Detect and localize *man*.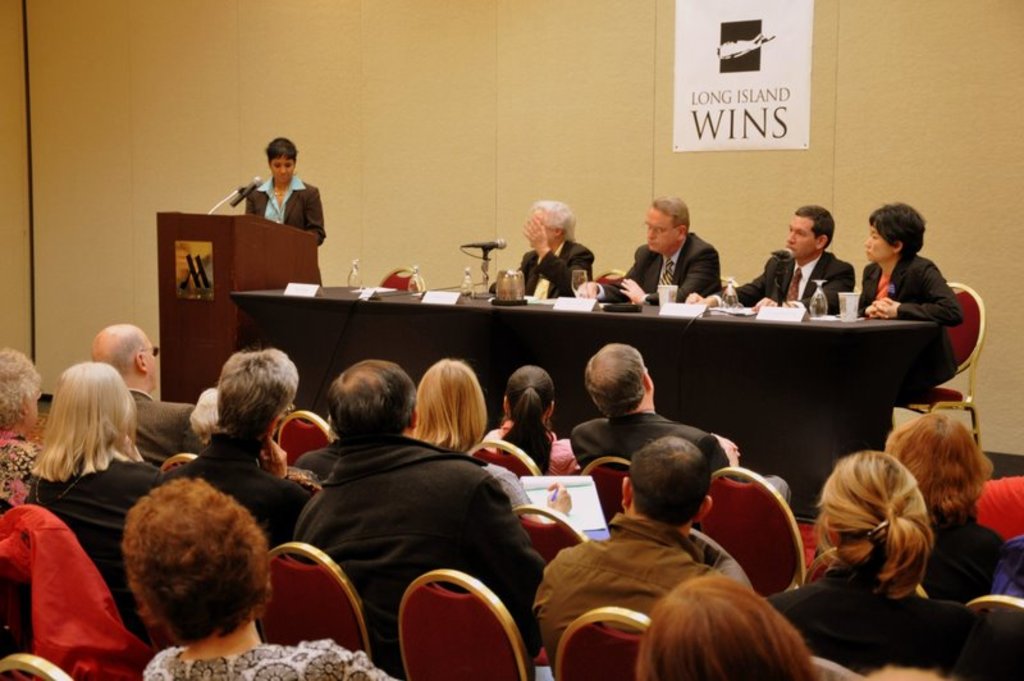
Localized at box(685, 204, 849, 310).
